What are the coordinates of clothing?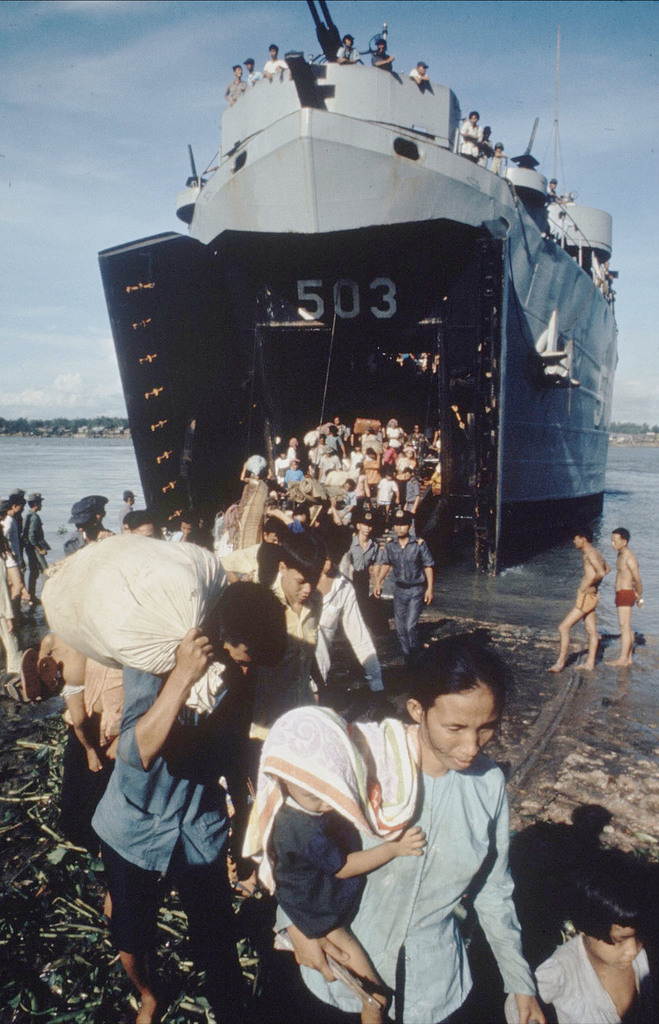
crop(257, 797, 365, 943).
